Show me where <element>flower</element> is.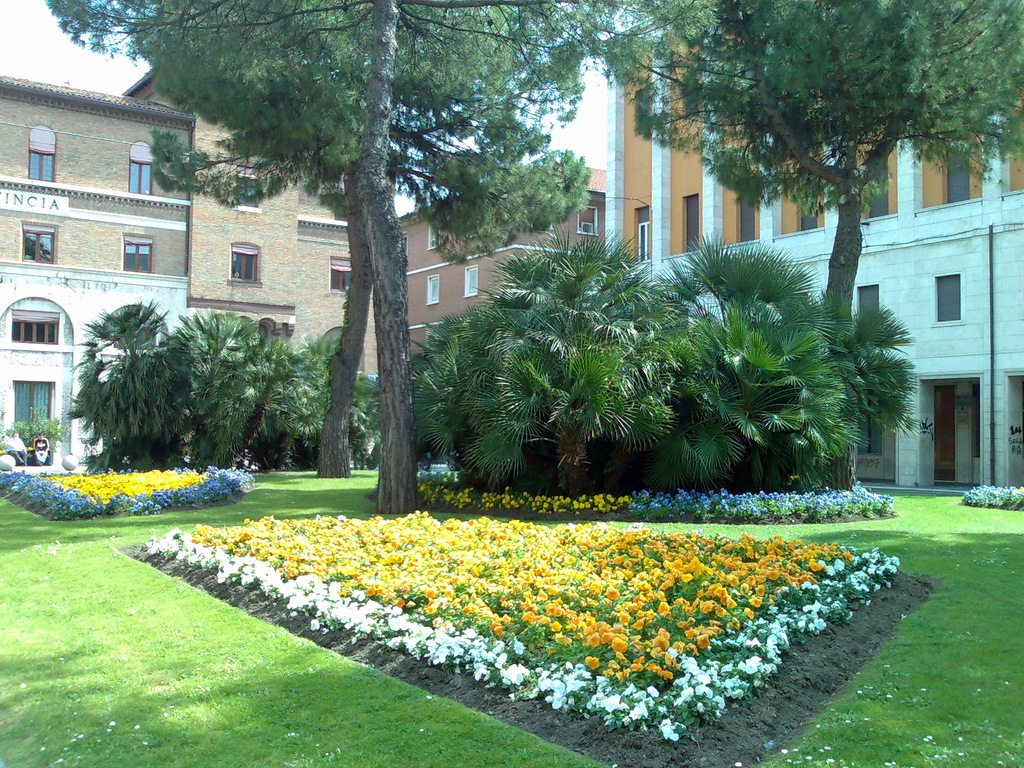
<element>flower</element> is at (left=586, top=657, right=597, bottom=668).
